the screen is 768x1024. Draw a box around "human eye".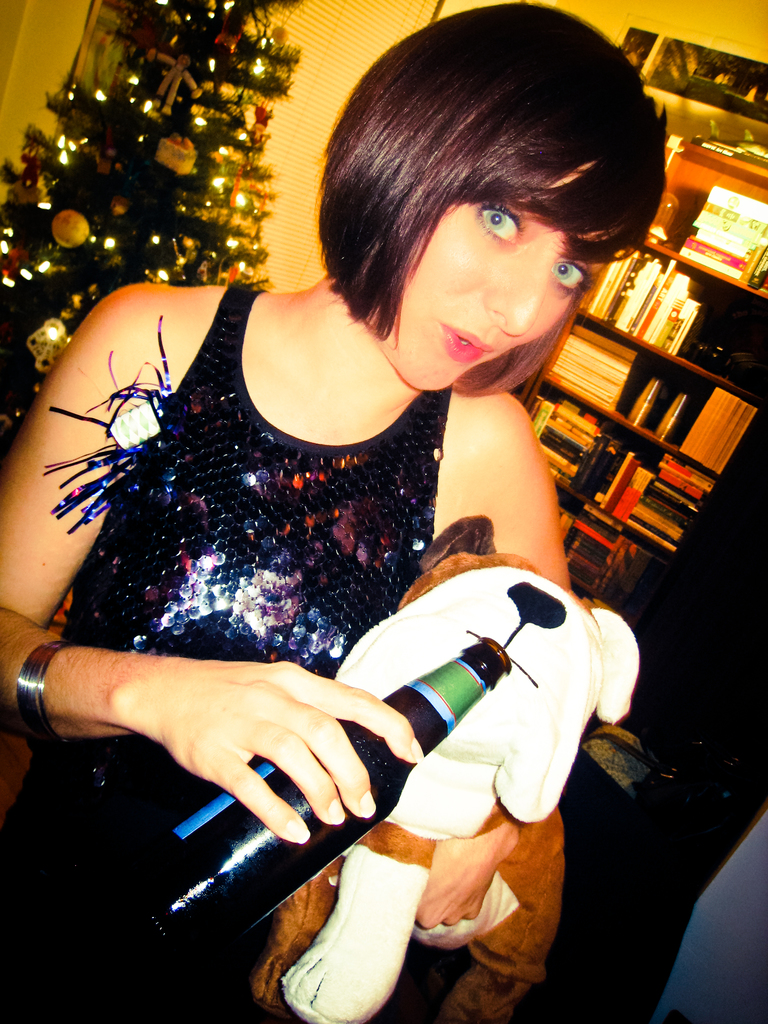
(x1=548, y1=264, x2=591, y2=302).
